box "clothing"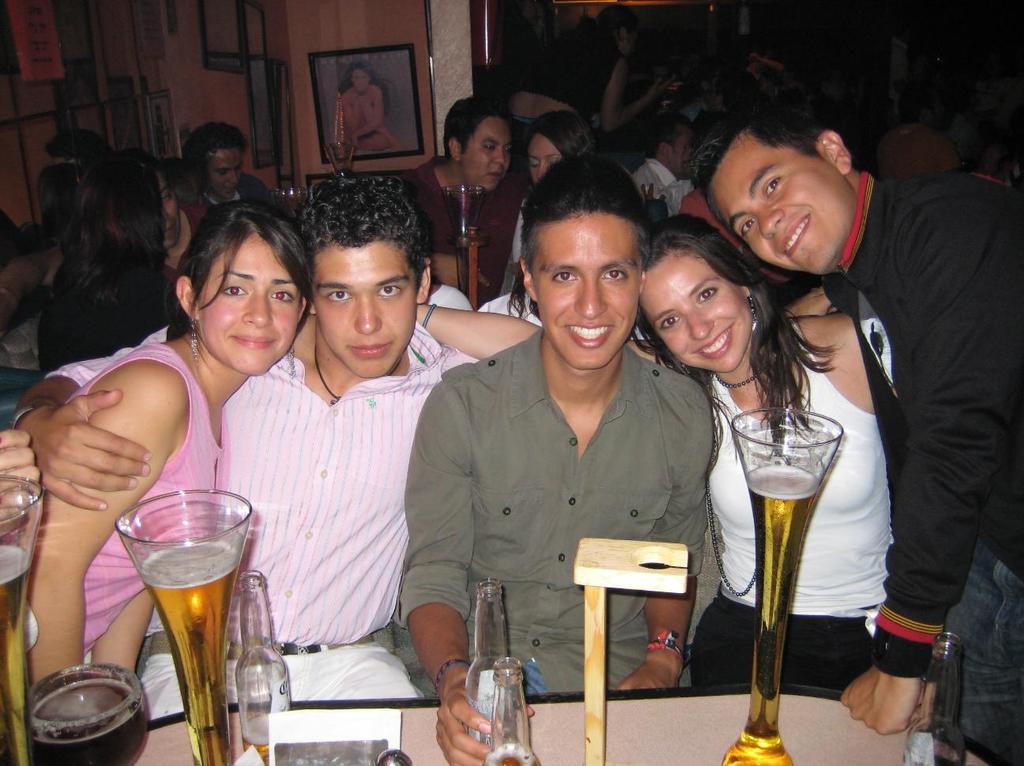
locate(684, 184, 805, 310)
